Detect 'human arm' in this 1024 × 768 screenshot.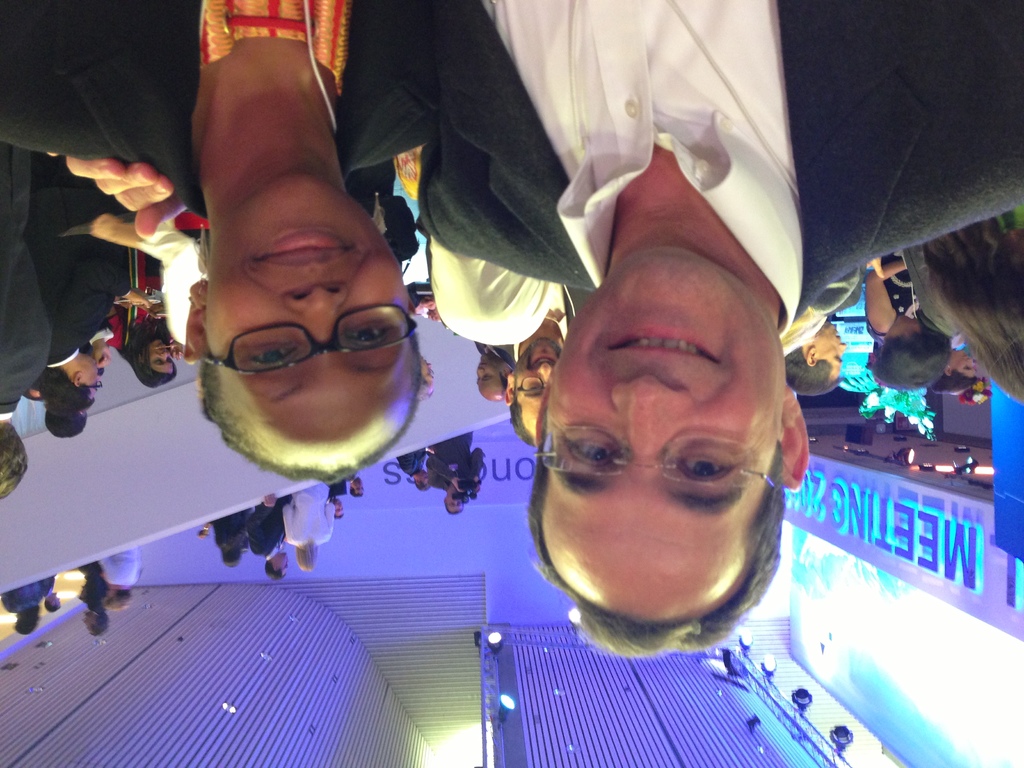
Detection: BBox(65, 244, 154, 333).
